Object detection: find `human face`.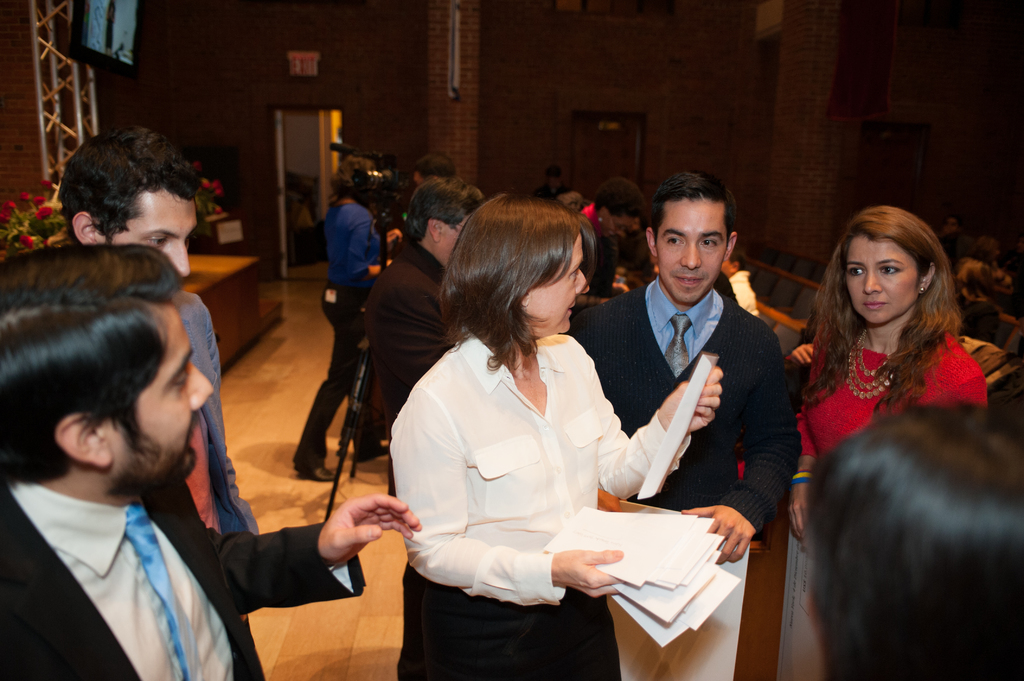
(532,229,592,333).
